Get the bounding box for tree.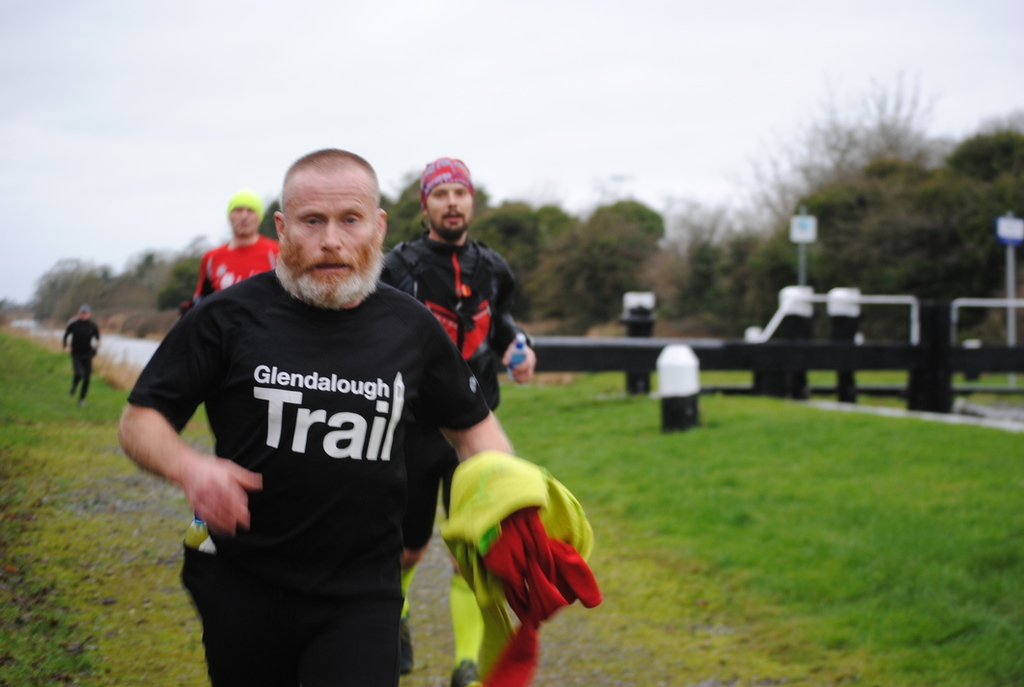
crop(374, 177, 426, 252).
